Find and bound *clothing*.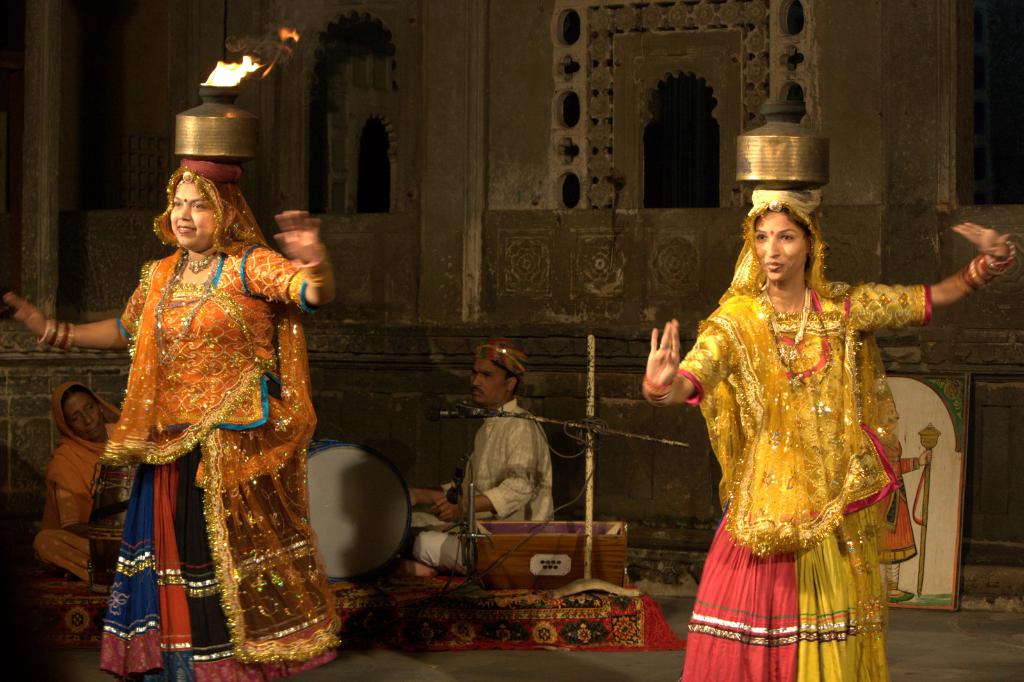
Bound: <box>396,391,560,571</box>.
